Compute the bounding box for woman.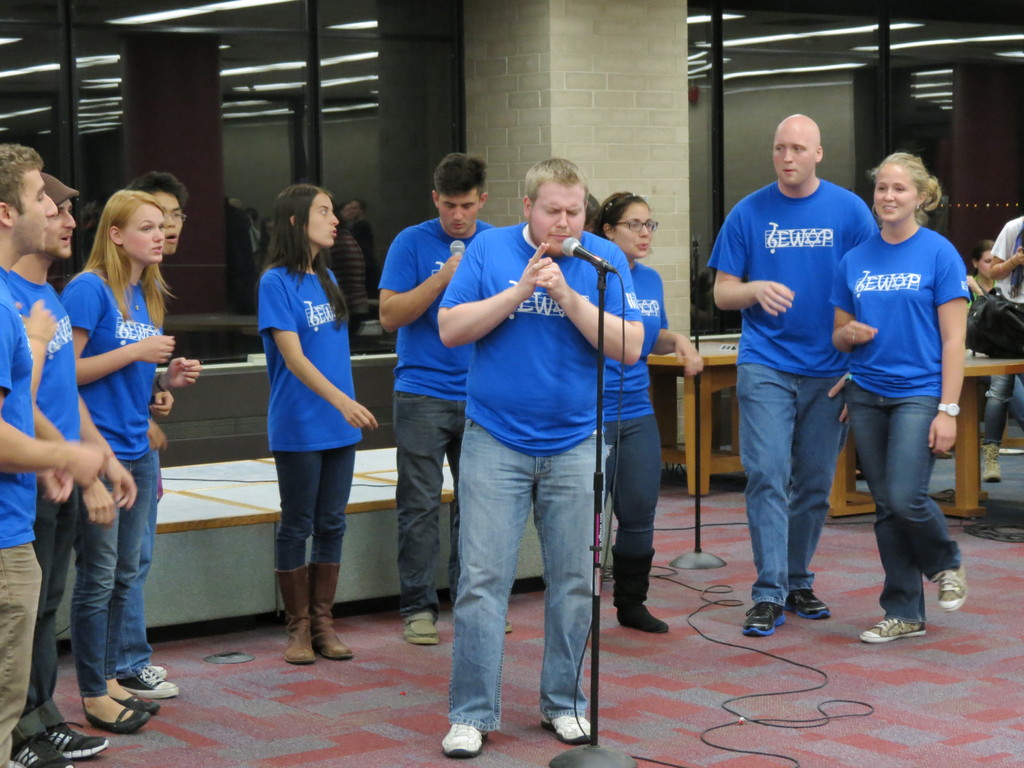
<bbox>964, 236, 996, 308</bbox>.
